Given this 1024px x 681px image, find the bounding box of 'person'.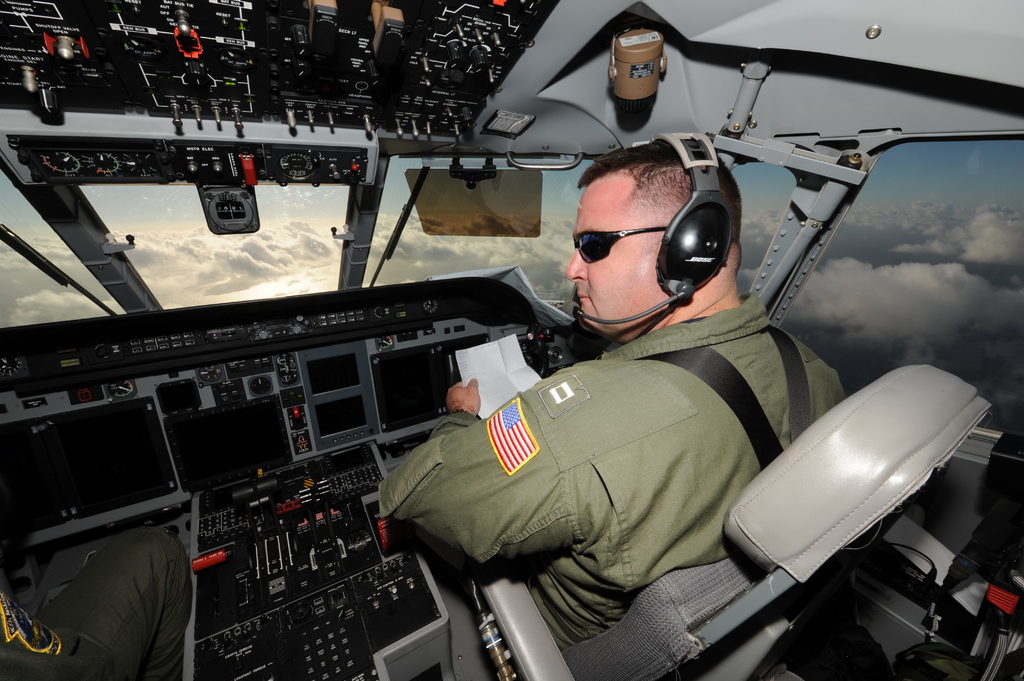
left=371, top=129, right=854, bottom=666.
